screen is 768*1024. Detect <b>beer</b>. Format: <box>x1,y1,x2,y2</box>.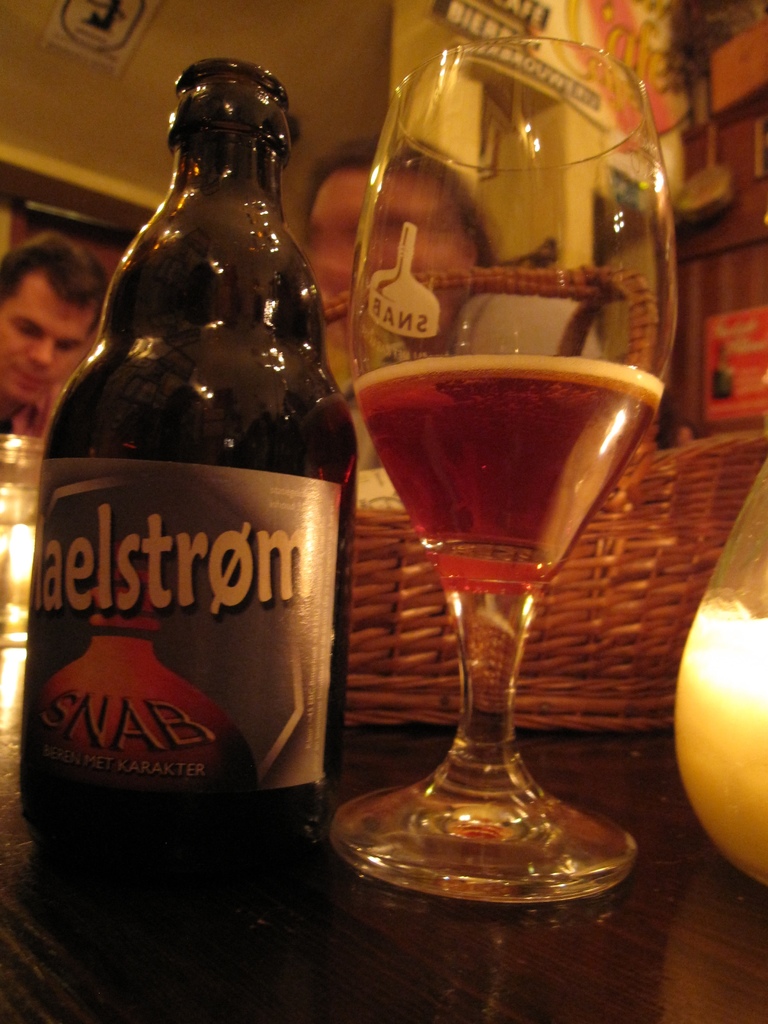
<box>360,351,669,600</box>.
